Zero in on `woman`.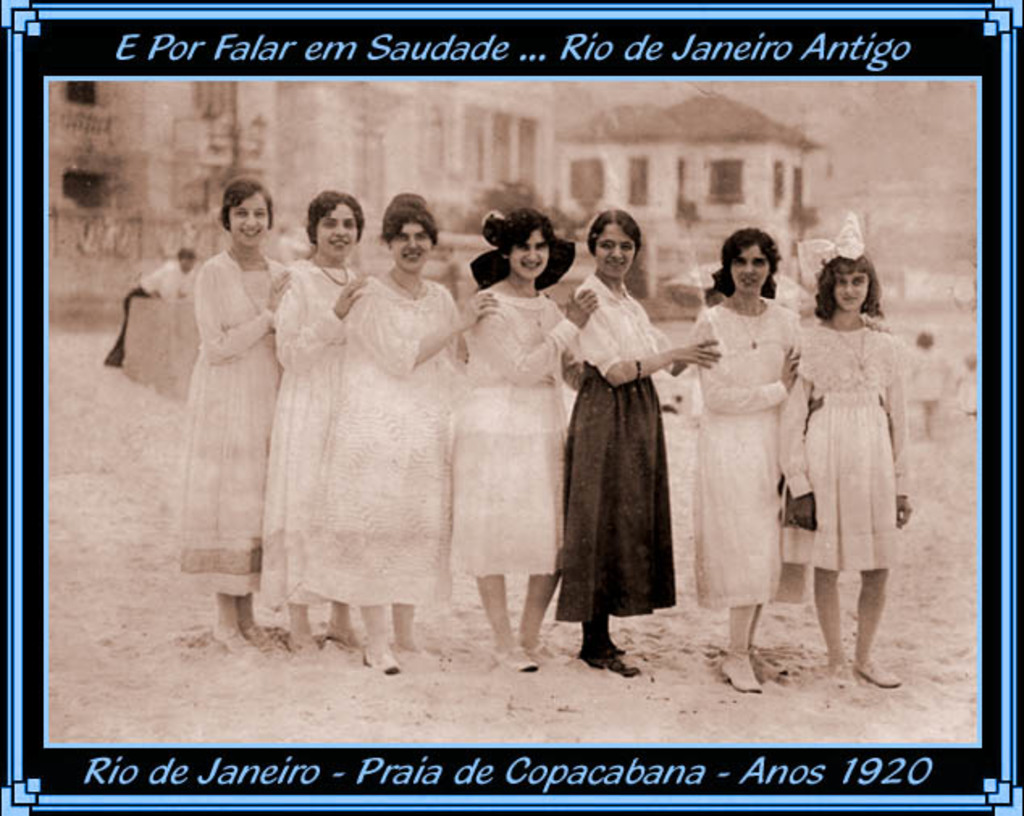
Zeroed in: BBox(168, 176, 292, 671).
